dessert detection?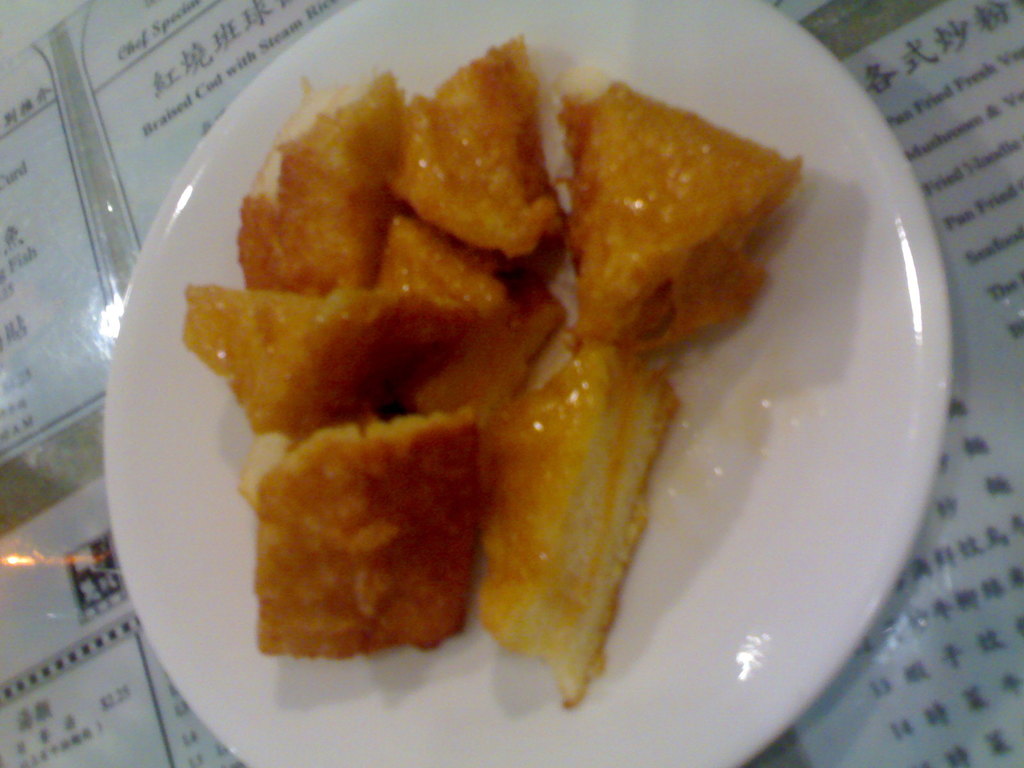
detection(248, 417, 497, 660)
